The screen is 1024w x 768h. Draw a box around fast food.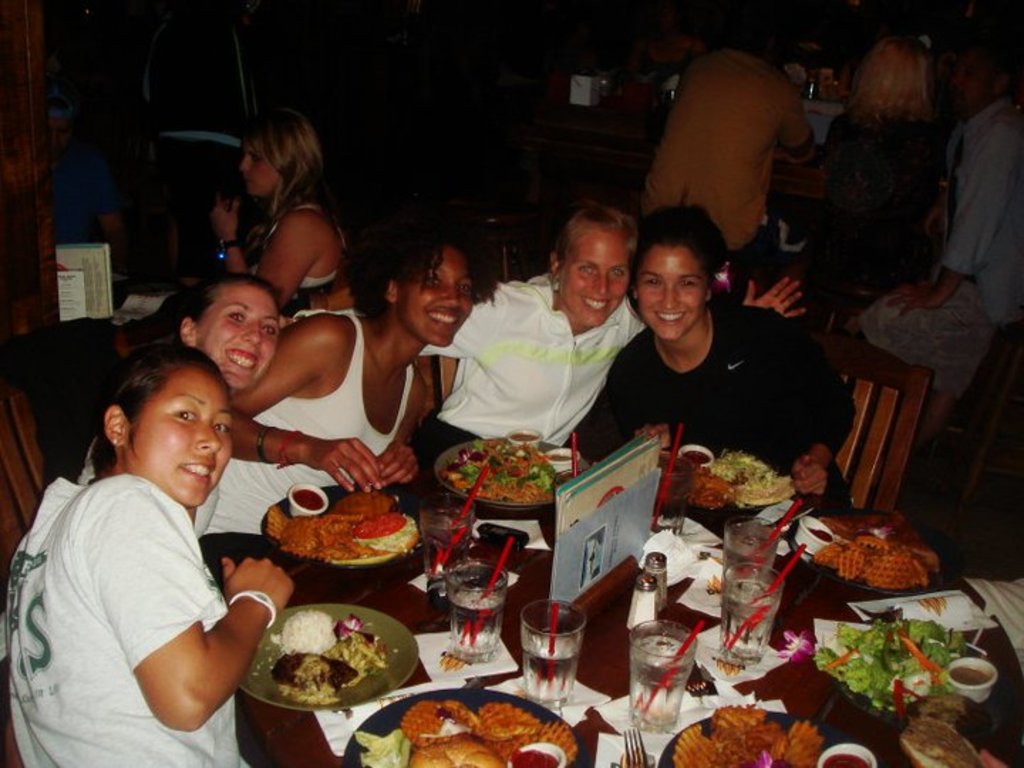
(left=262, top=486, right=417, bottom=586).
